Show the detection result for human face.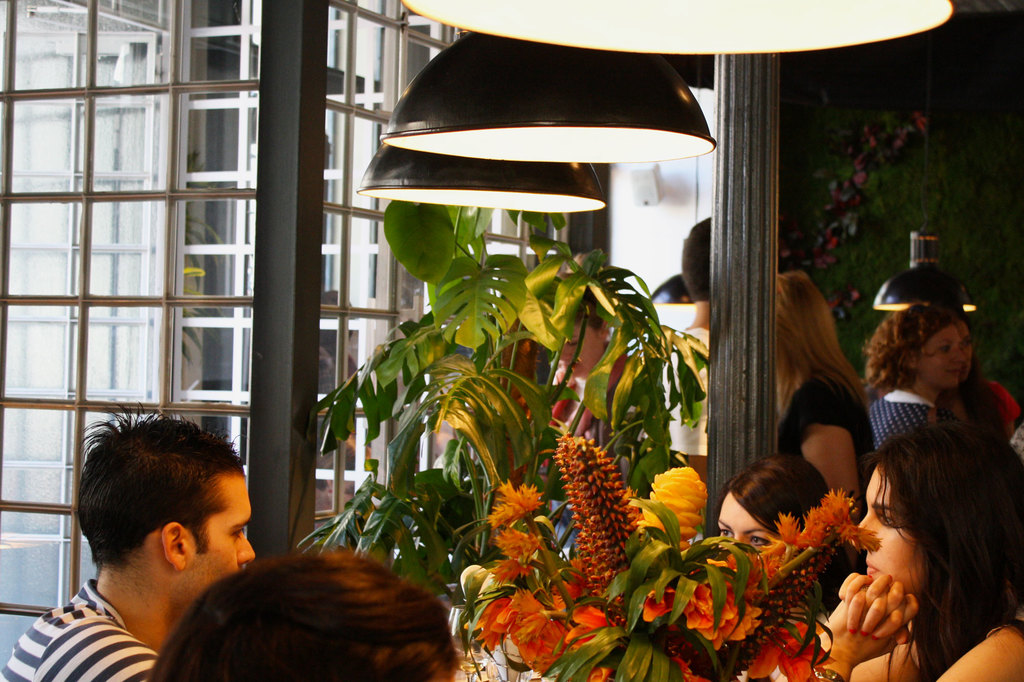
713/489/787/575.
